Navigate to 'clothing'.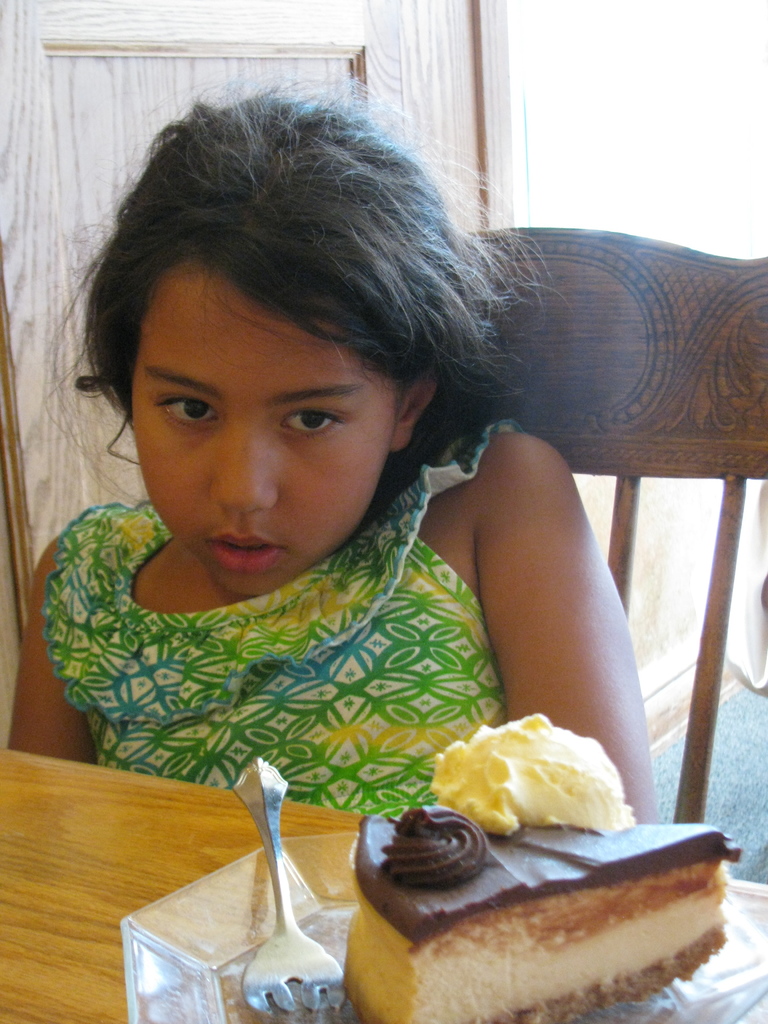
Navigation target: select_region(42, 420, 528, 819).
